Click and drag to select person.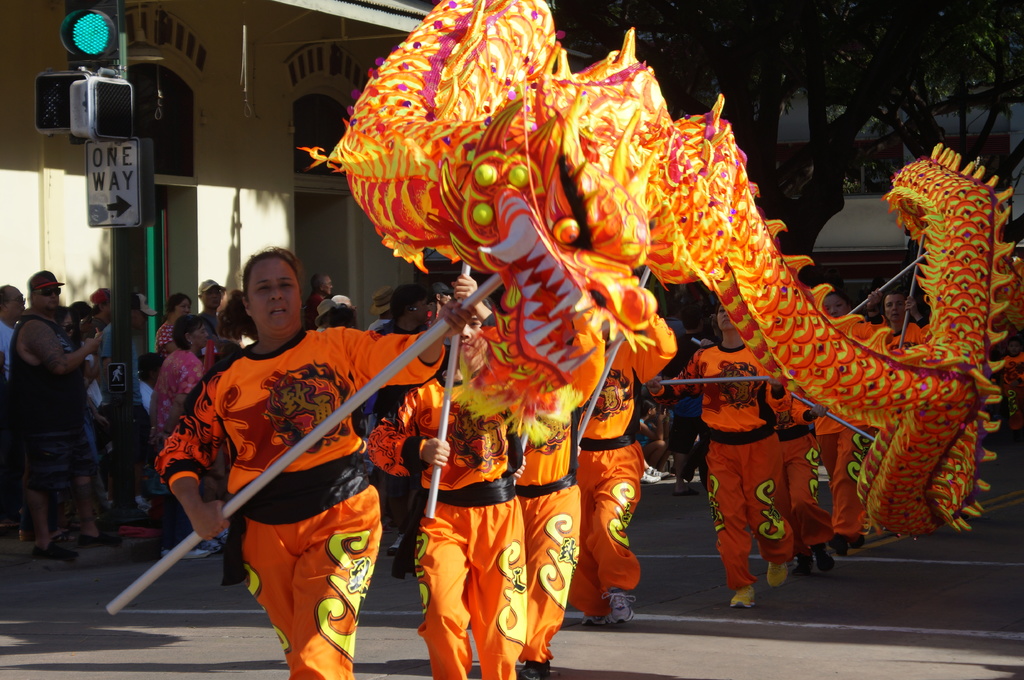
Selection: locate(776, 384, 835, 576).
